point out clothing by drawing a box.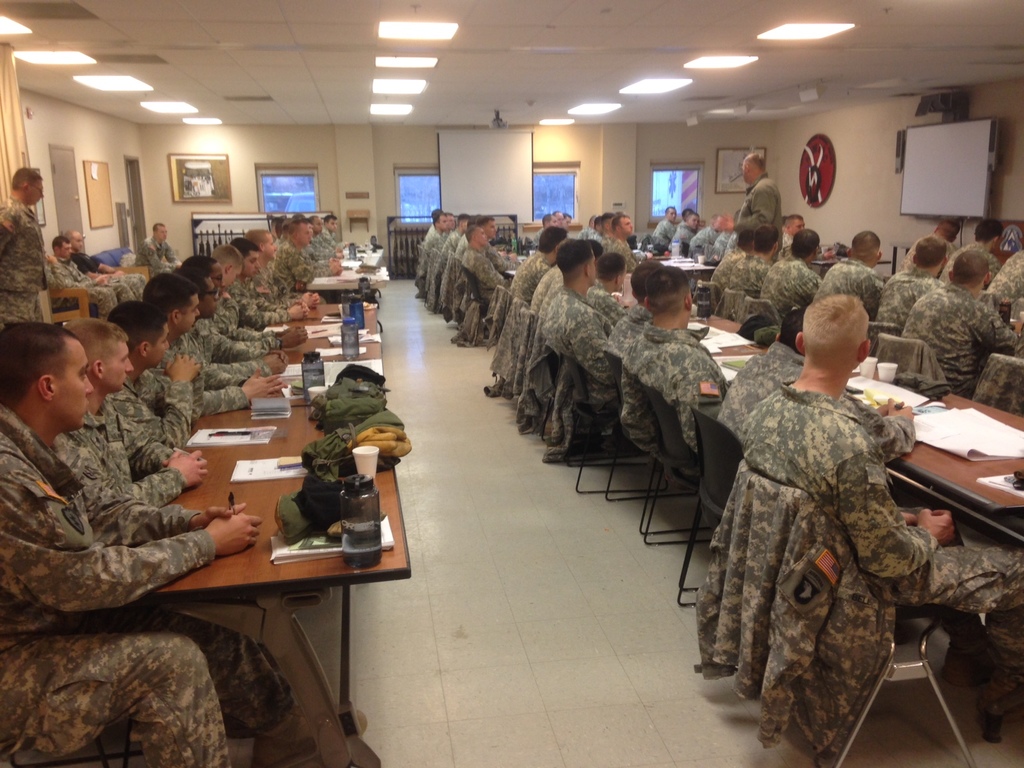
876 266 938 330.
